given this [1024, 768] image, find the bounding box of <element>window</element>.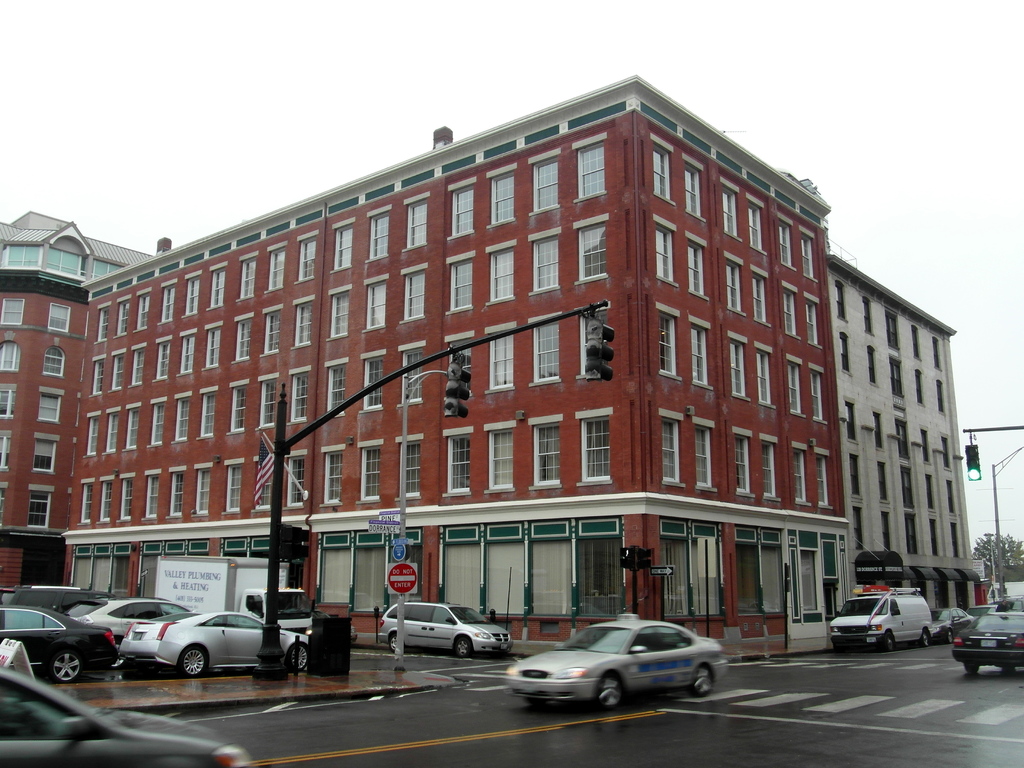
detection(121, 476, 136, 519).
